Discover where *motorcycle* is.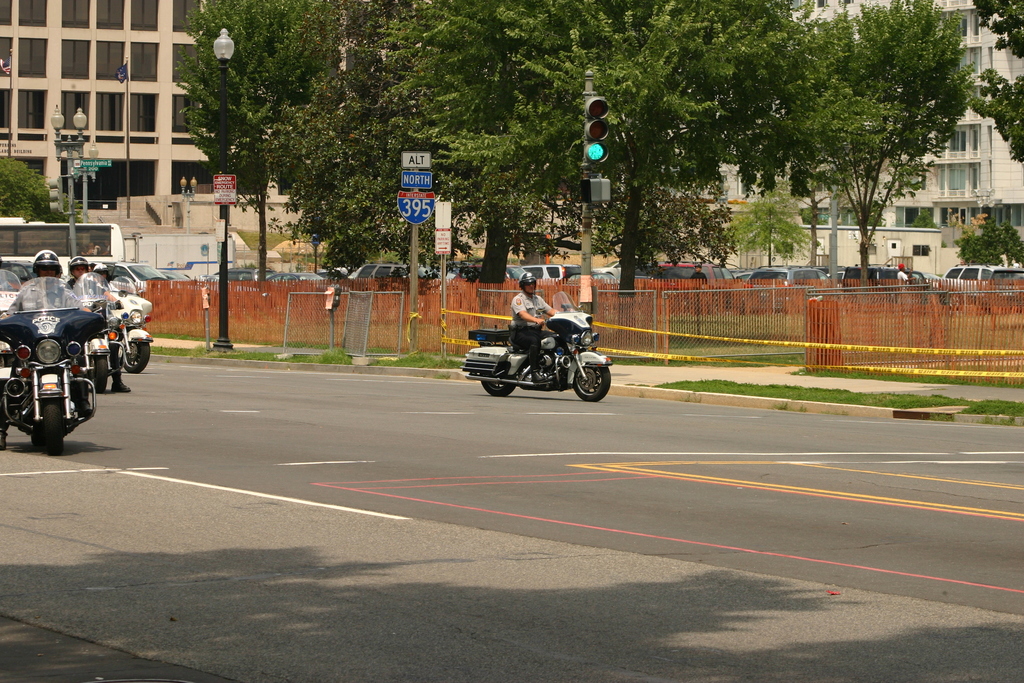
Discovered at (left=108, top=280, right=152, bottom=373).
